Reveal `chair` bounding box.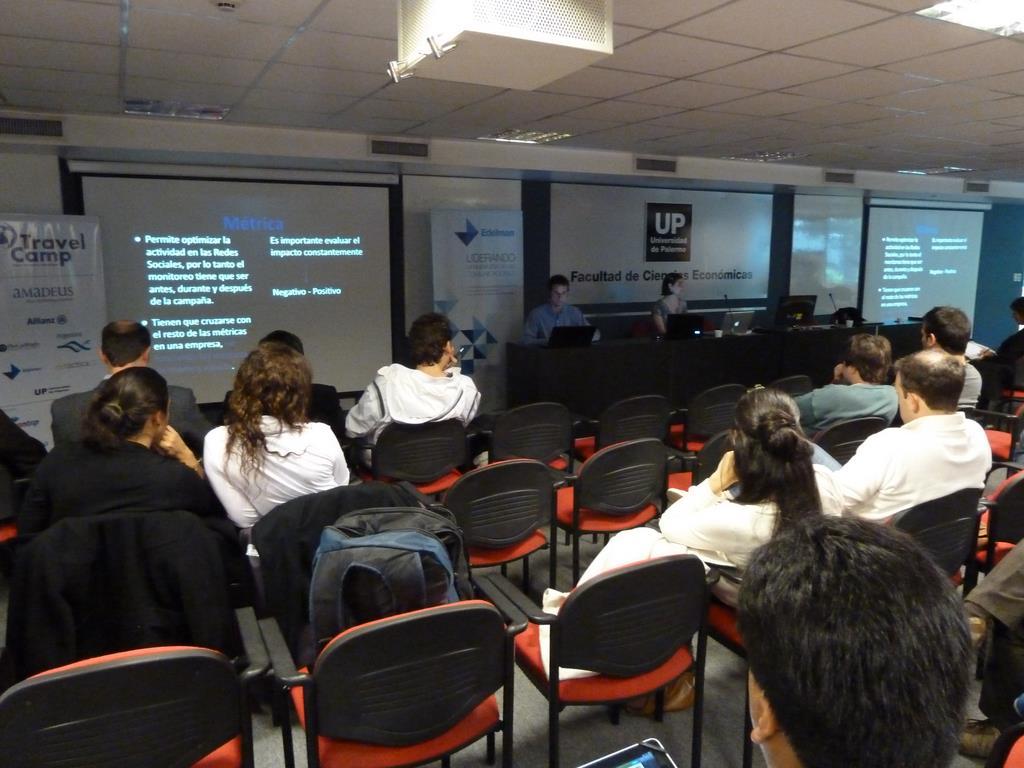
Revealed: select_region(982, 381, 1023, 462).
